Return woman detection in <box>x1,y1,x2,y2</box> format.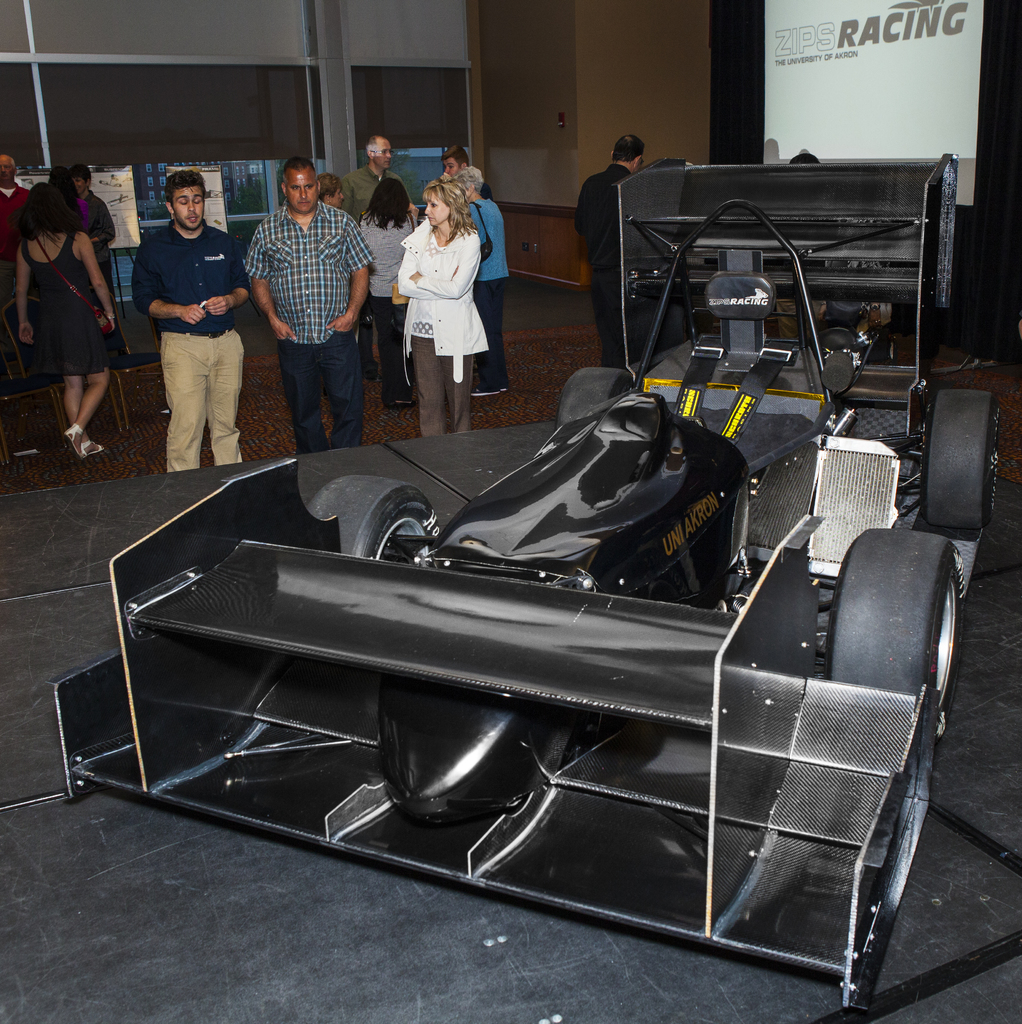
<box>13,182,122,468</box>.
